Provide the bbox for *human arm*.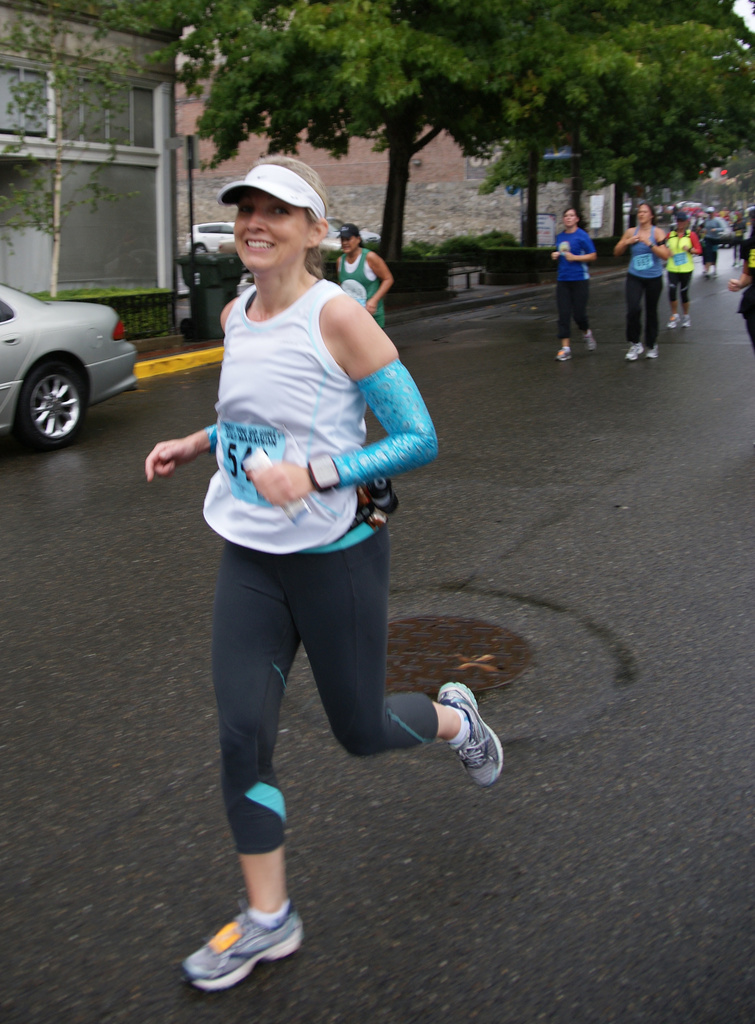
{"x1": 704, "y1": 216, "x2": 727, "y2": 232}.
